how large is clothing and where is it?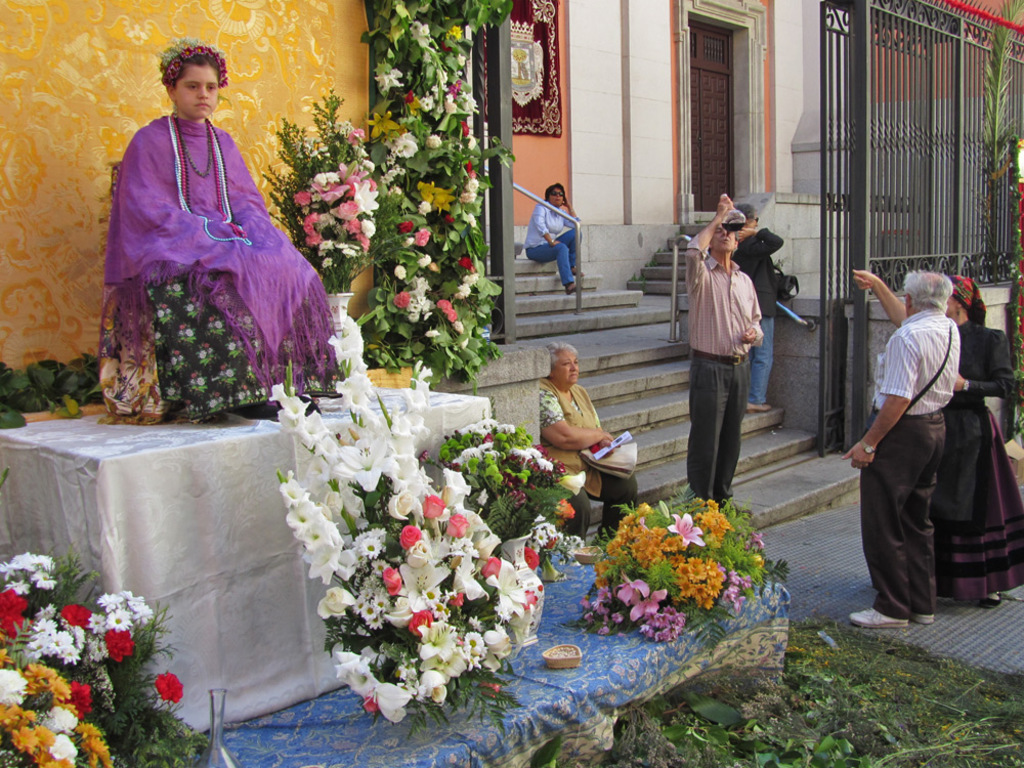
Bounding box: [935,321,1023,604].
